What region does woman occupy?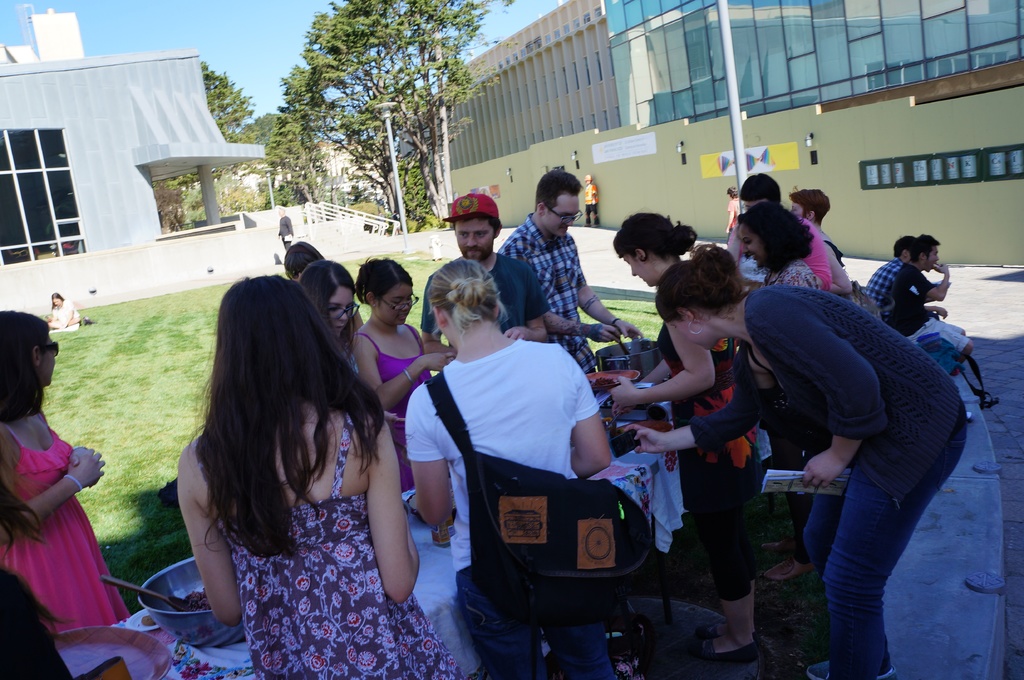
bbox(292, 254, 366, 400).
